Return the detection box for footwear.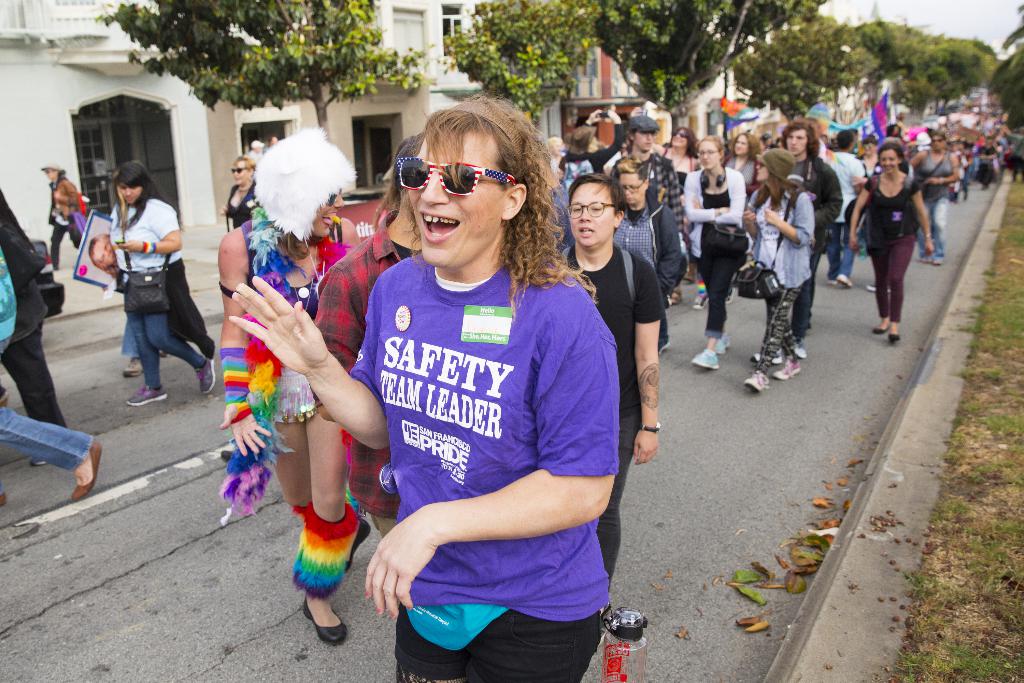
region(890, 331, 900, 340).
